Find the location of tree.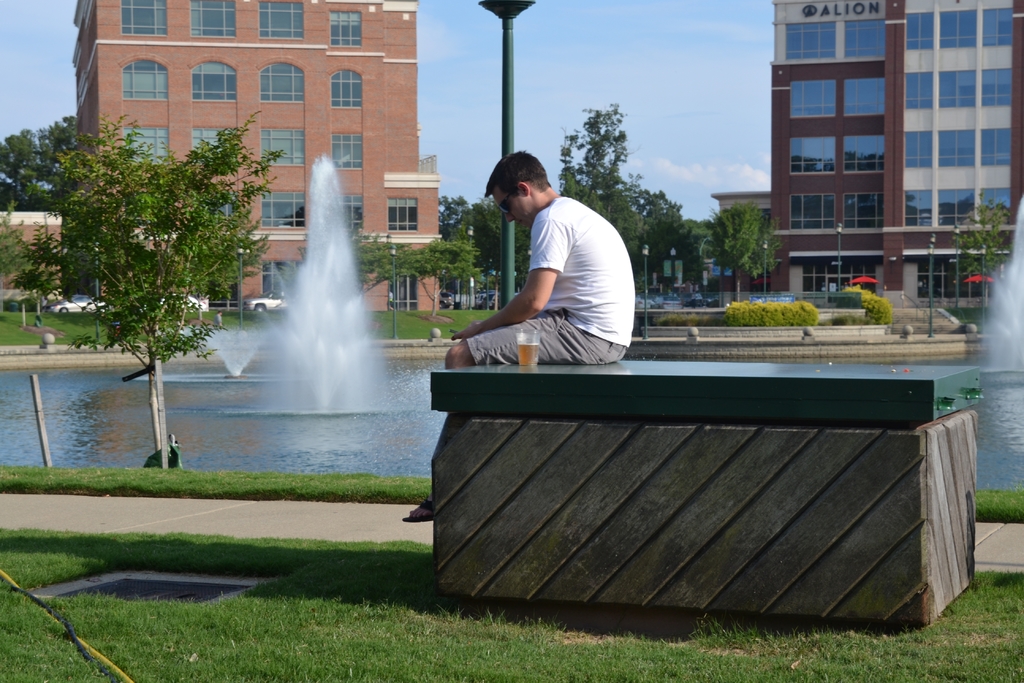
Location: <box>0,206,47,329</box>.
